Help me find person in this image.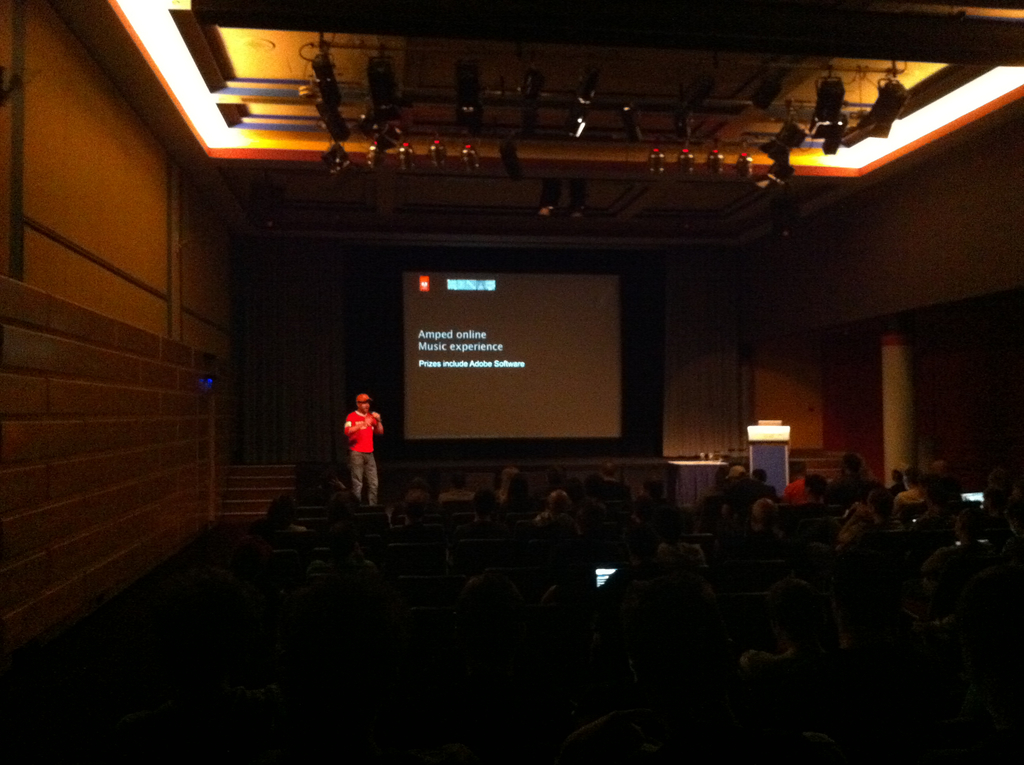
Found it: <region>492, 469, 532, 521</region>.
